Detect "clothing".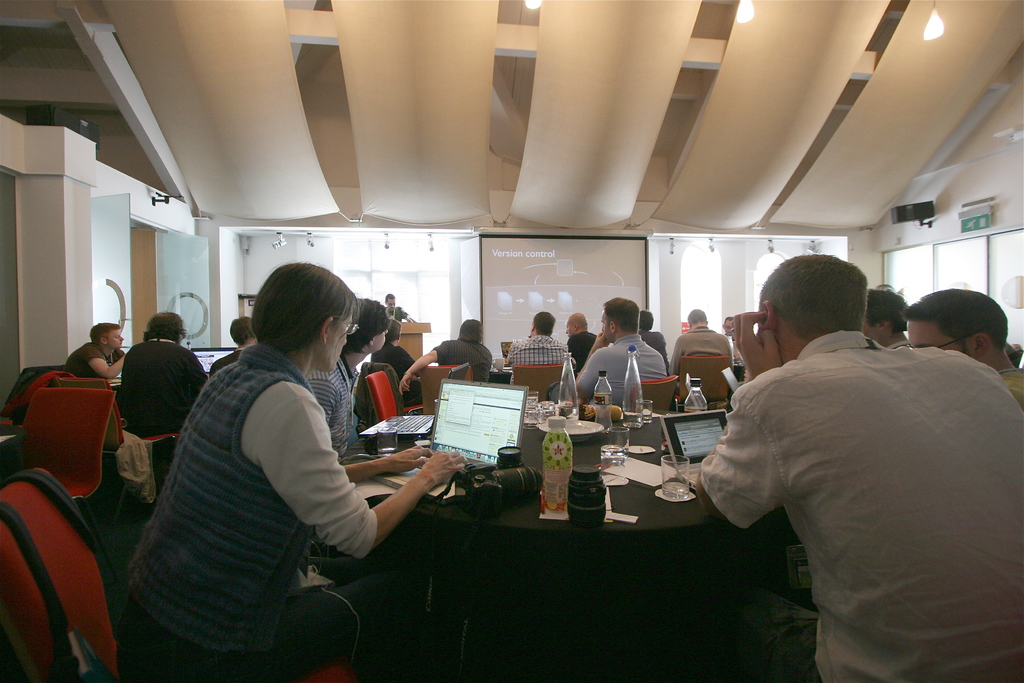
Detected at {"x1": 573, "y1": 333, "x2": 660, "y2": 398}.
